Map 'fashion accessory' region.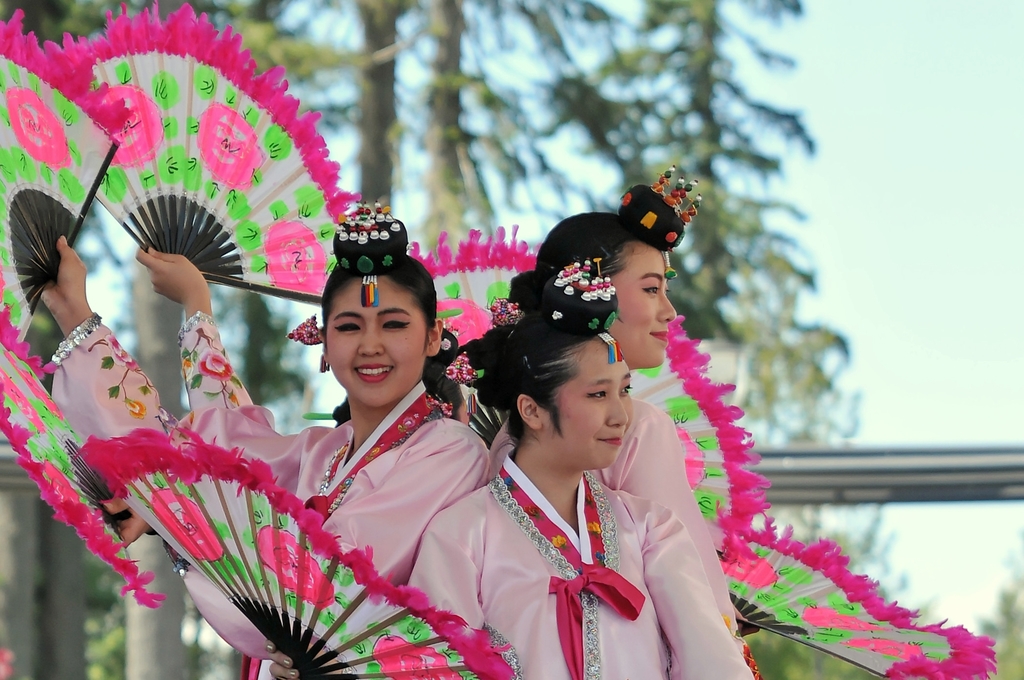
Mapped to left=550, top=254, right=615, bottom=305.
